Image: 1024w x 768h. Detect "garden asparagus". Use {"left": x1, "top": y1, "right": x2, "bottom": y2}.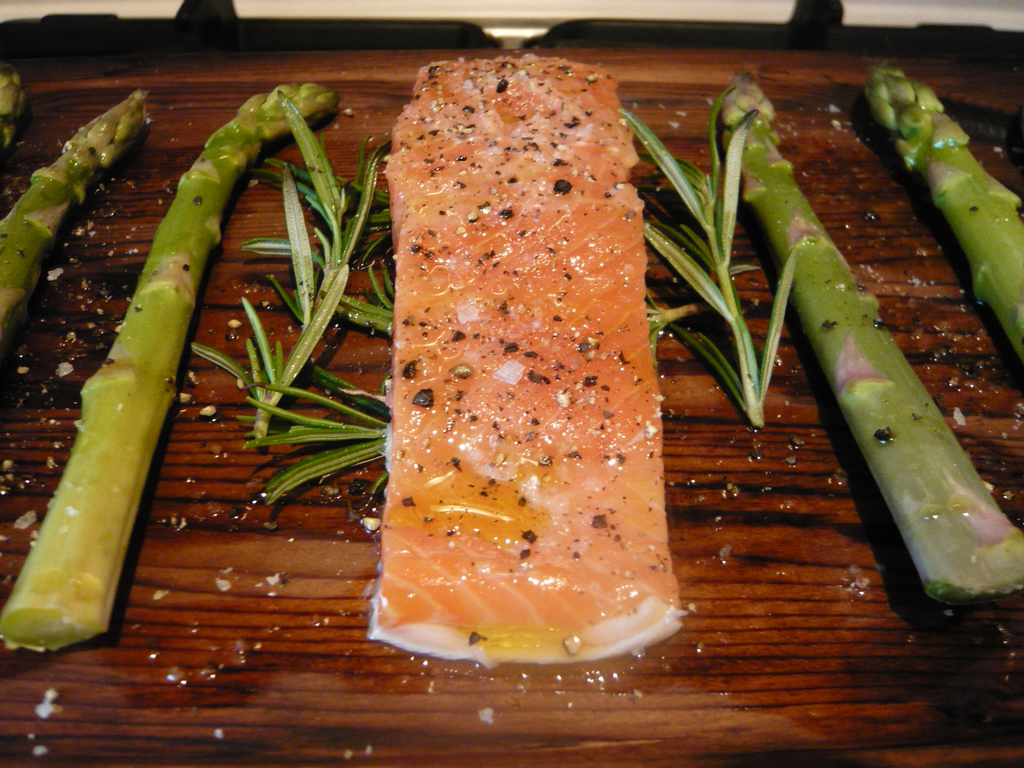
{"left": 712, "top": 74, "right": 1023, "bottom": 600}.
